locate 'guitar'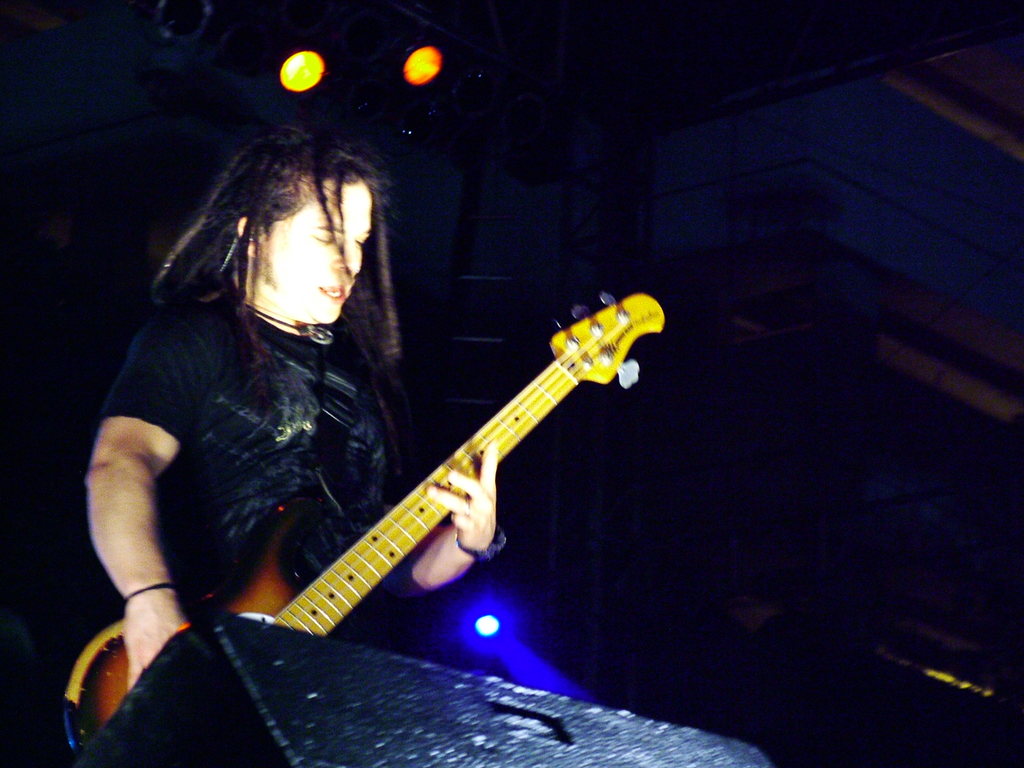
box=[292, 272, 650, 664]
